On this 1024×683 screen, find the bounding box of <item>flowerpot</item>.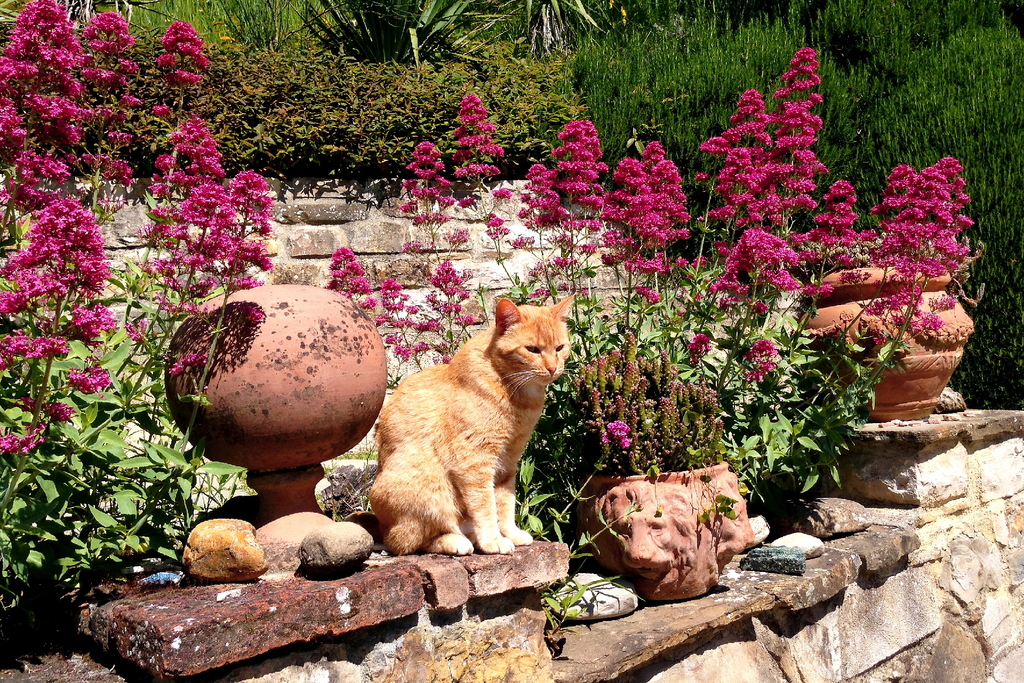
Bounding box: box=[797, 270, 972, 424].
